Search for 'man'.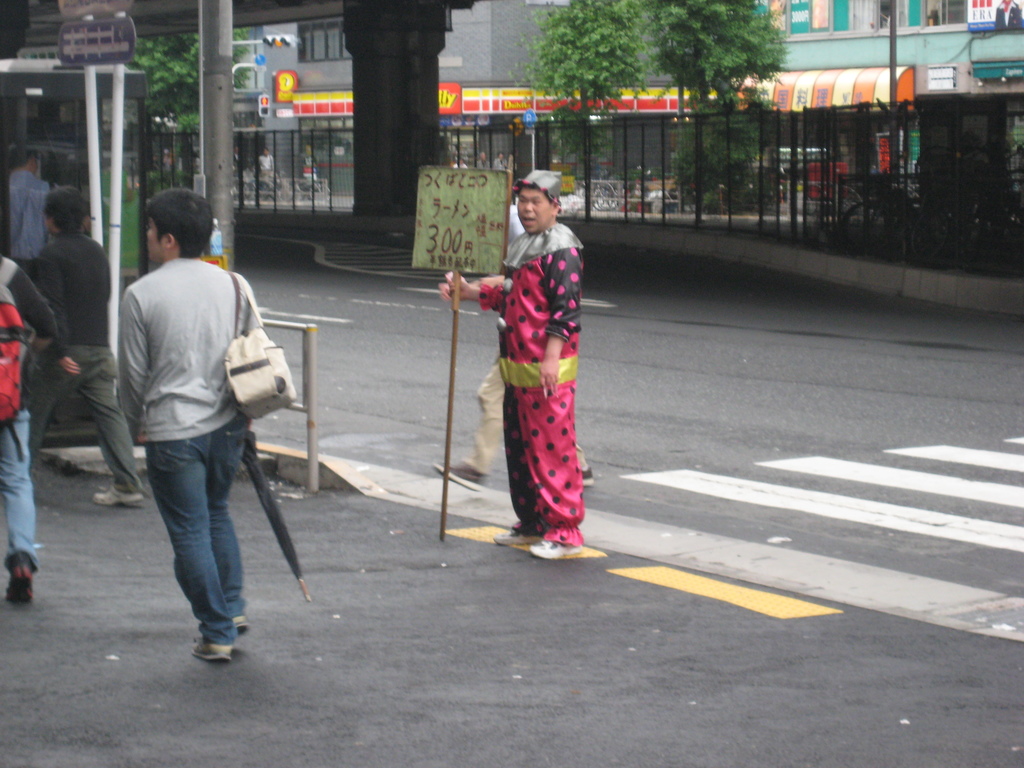
Found at x1=122, y1=180, x2=303, y2=663.
